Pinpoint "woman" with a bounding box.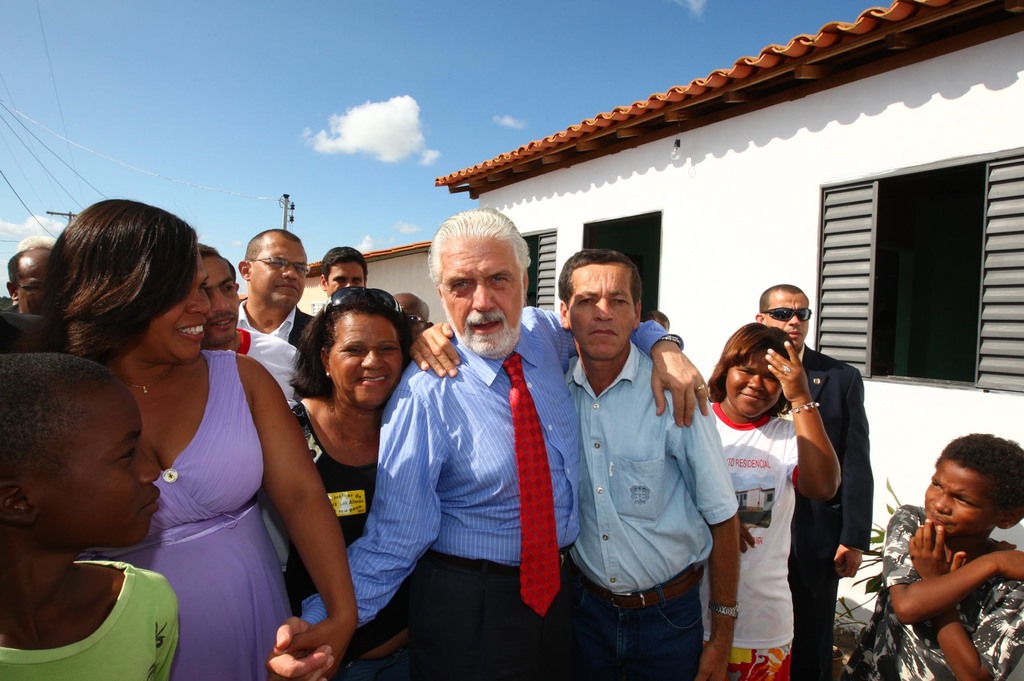
(285,285,461,680).
